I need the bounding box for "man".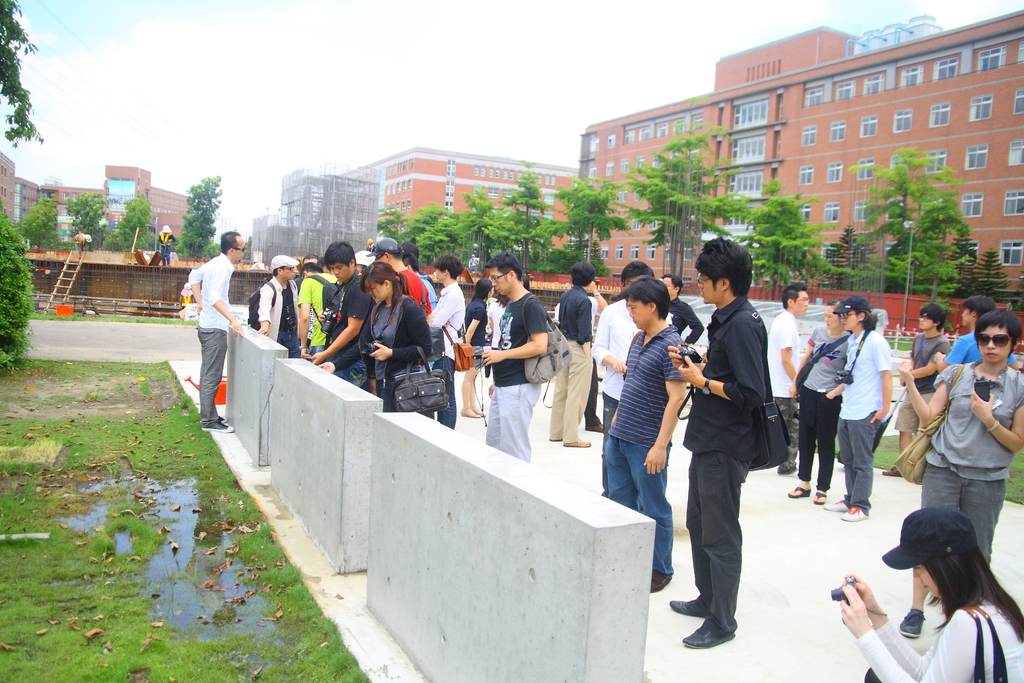
Here it is: bbox=[247, 247, 301, 343].
